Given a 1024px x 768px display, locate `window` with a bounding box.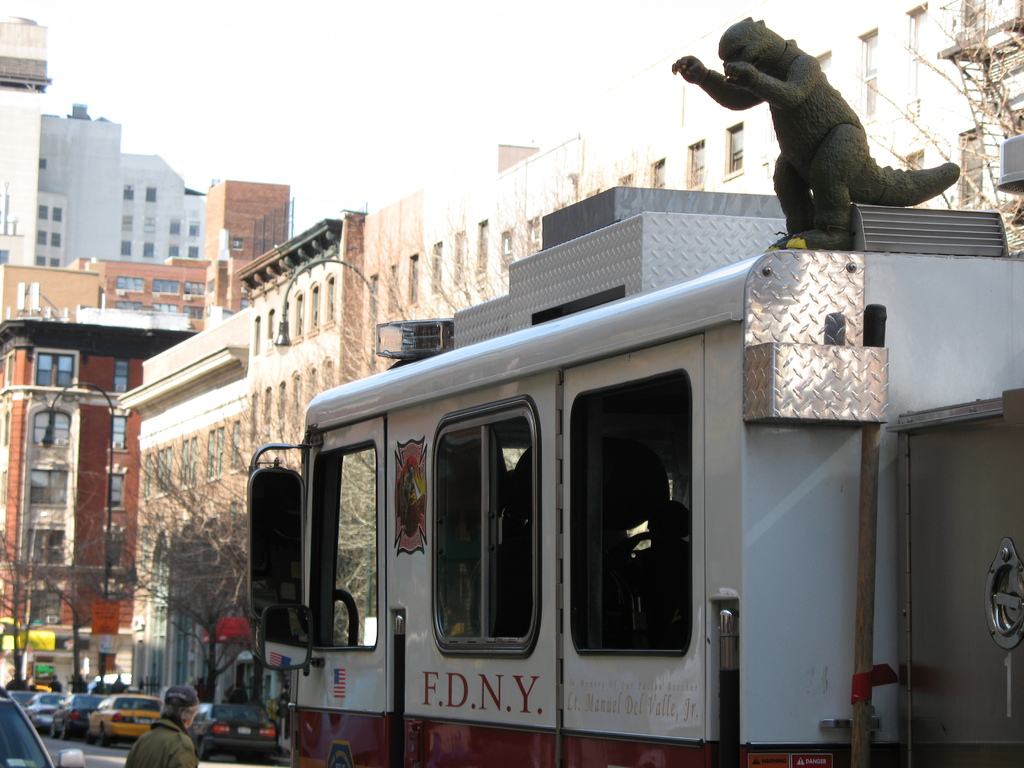
Located: region(185, 304, 205, 320).
